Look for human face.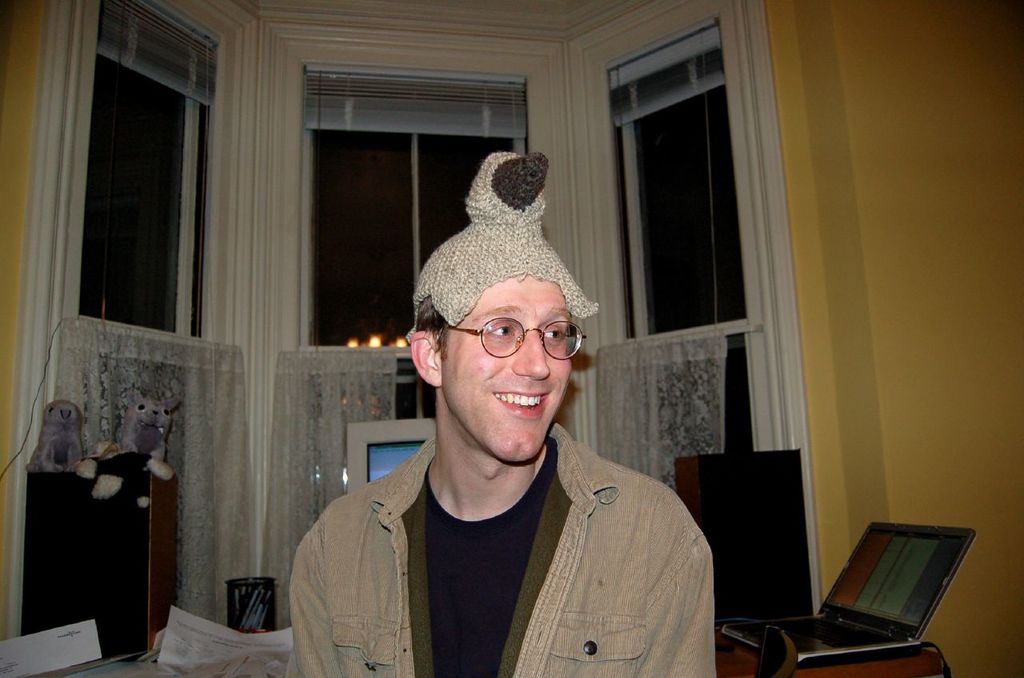
Found: 442,276,570,461.
